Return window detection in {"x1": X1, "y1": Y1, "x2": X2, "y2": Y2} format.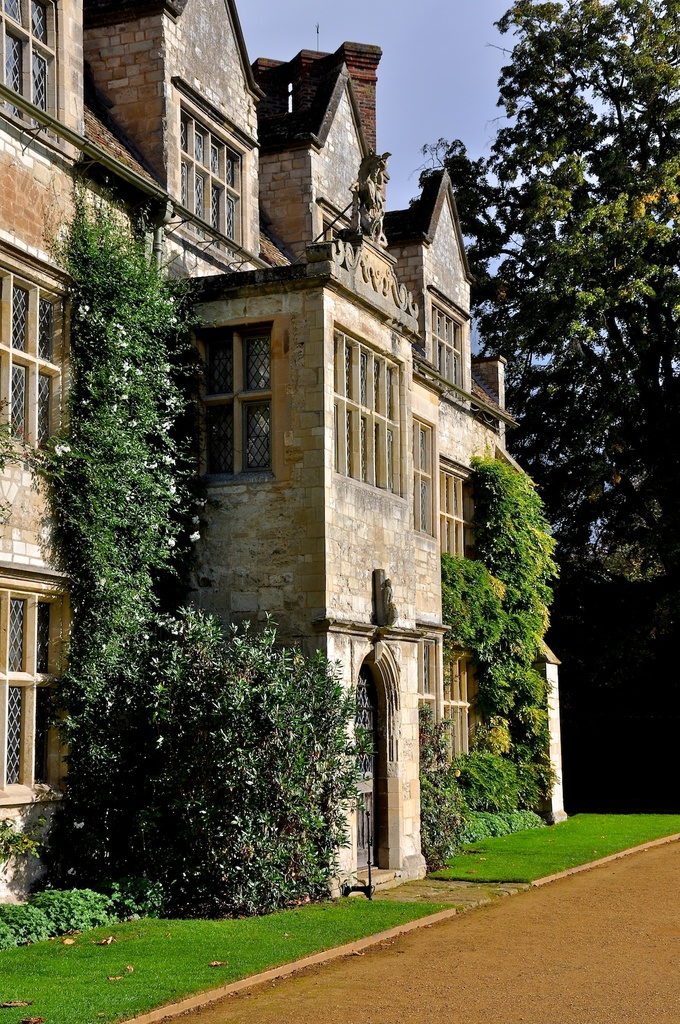
{"x1": 319, "y1": 205, "x2": 348, "y2": 243}.
